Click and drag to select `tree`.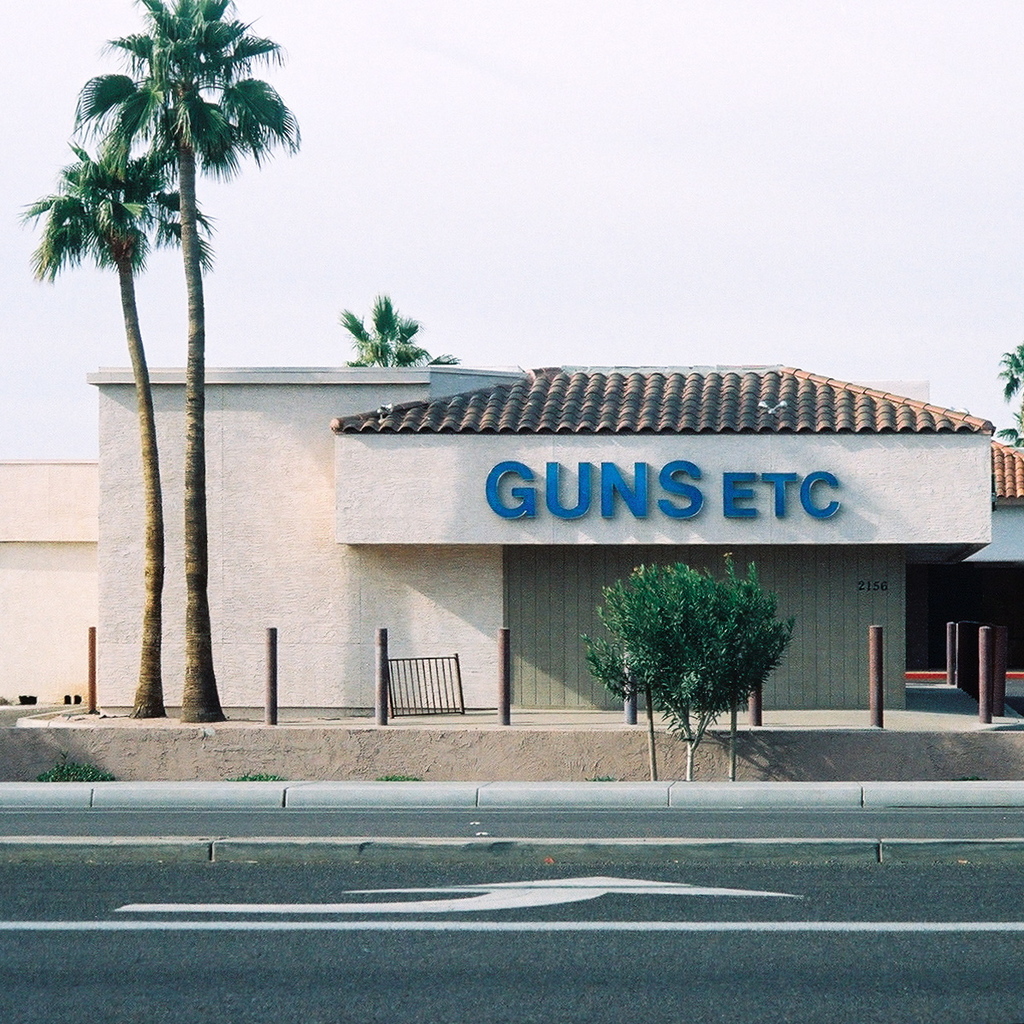
Selection: left=578, top=547, right=797, bottom=784.
